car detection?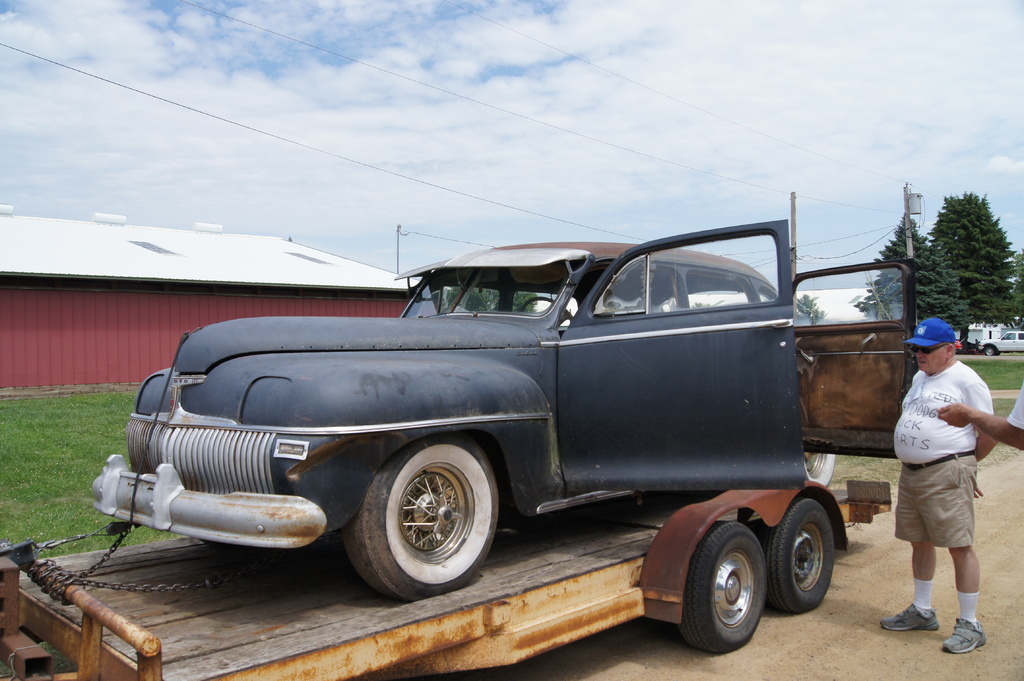
Rect(979, 330, 1023, 359)
